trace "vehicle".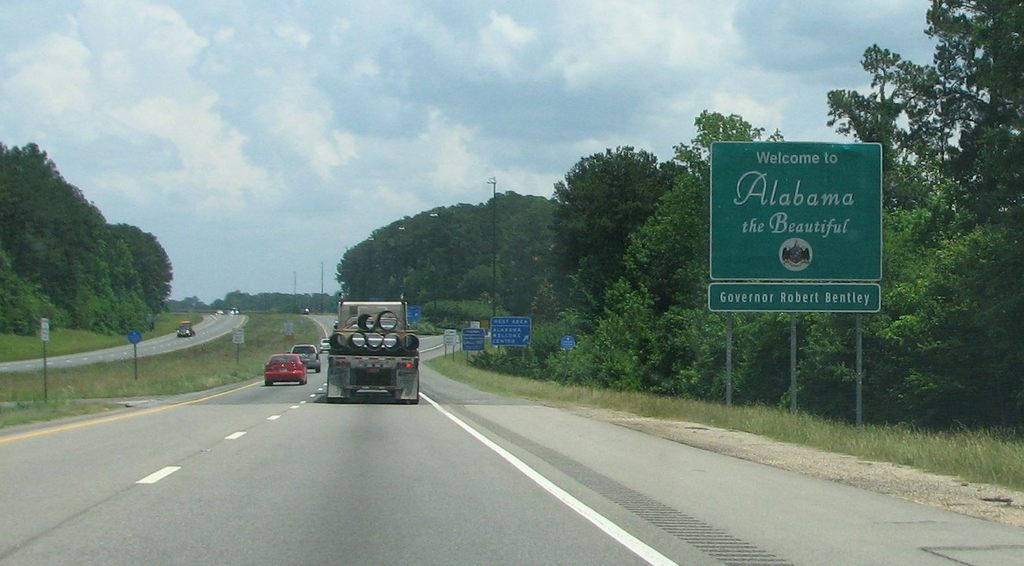
Traced to [x1=179, y1=320, x2=194, y2=338].
